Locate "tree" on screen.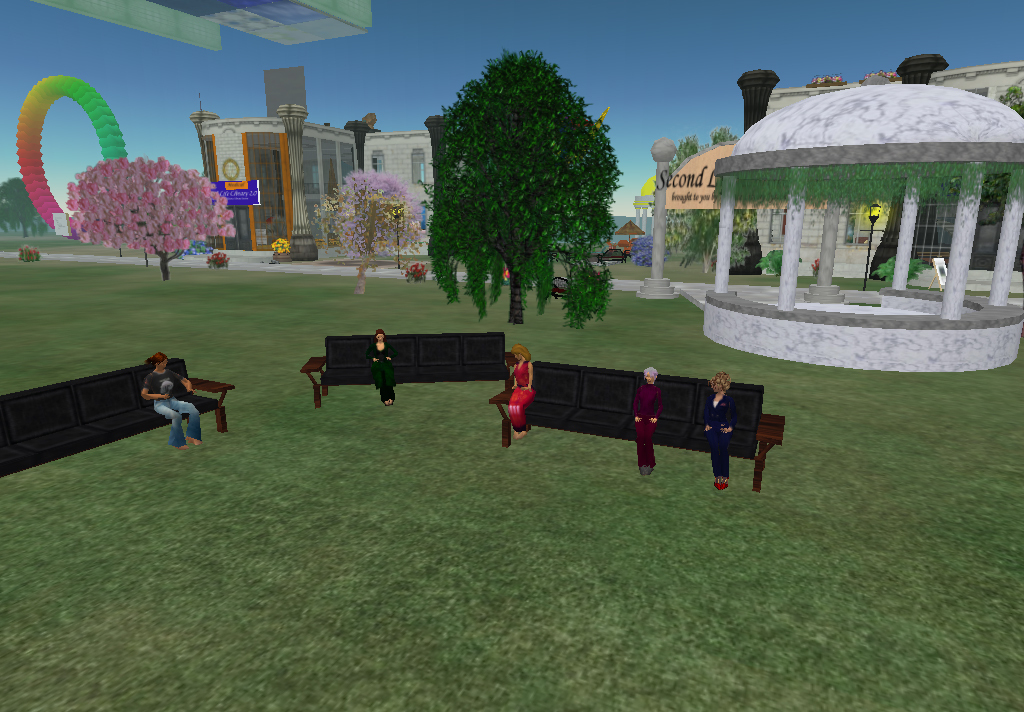
On screen at x1=66, y1=159, x2=237, y2=278.
